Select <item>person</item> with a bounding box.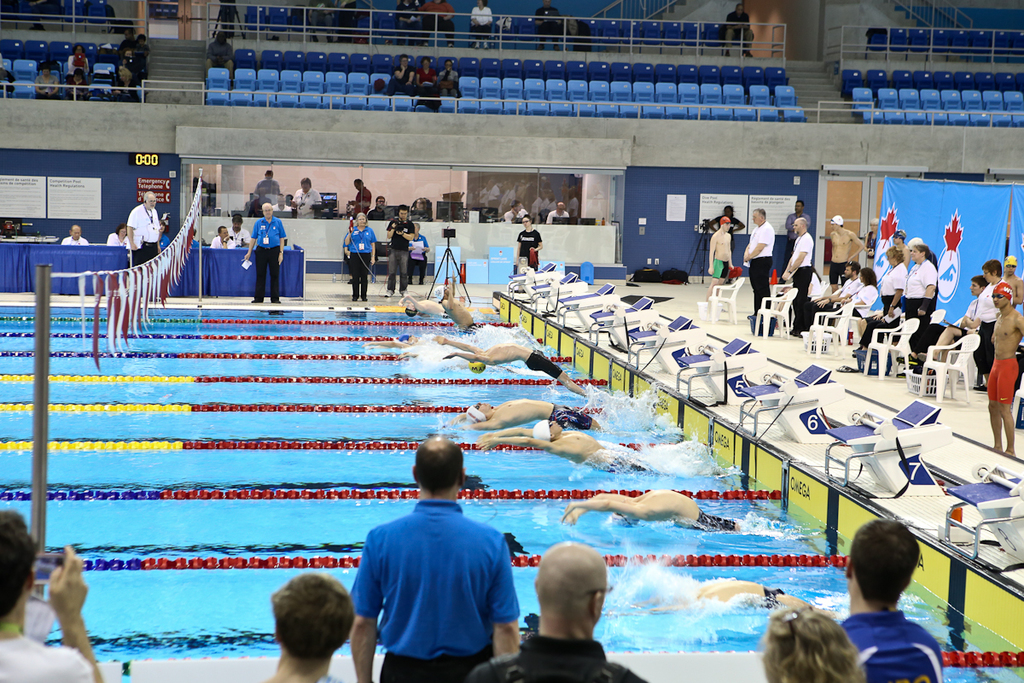
[left=205, top=37, right=235, bottom=79].
